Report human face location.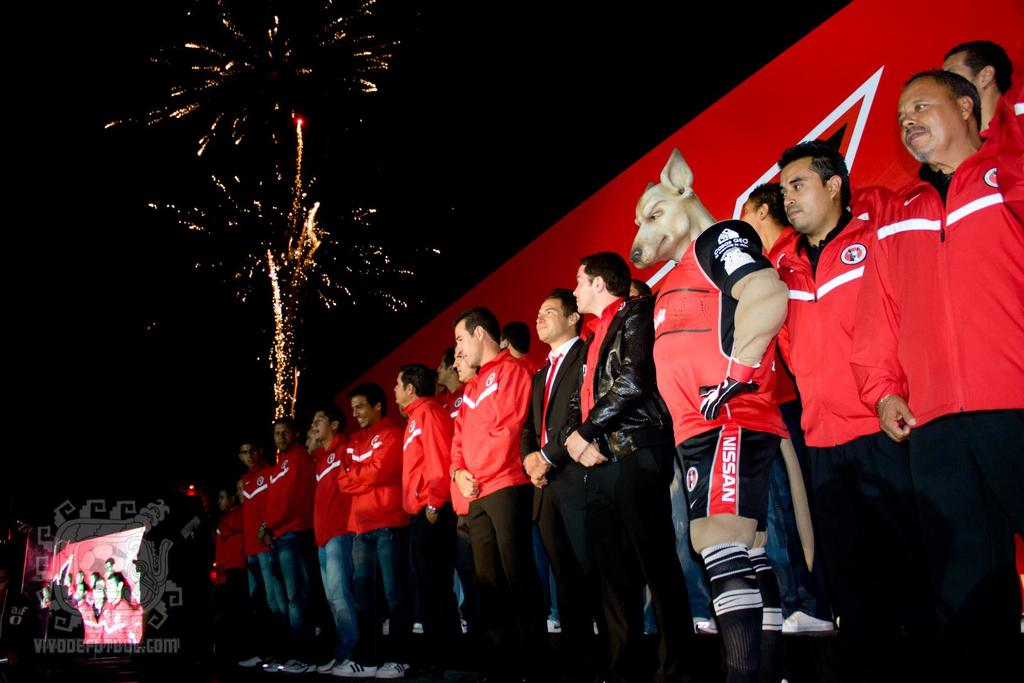
Report: BBox(531, 289, 566, 341).
